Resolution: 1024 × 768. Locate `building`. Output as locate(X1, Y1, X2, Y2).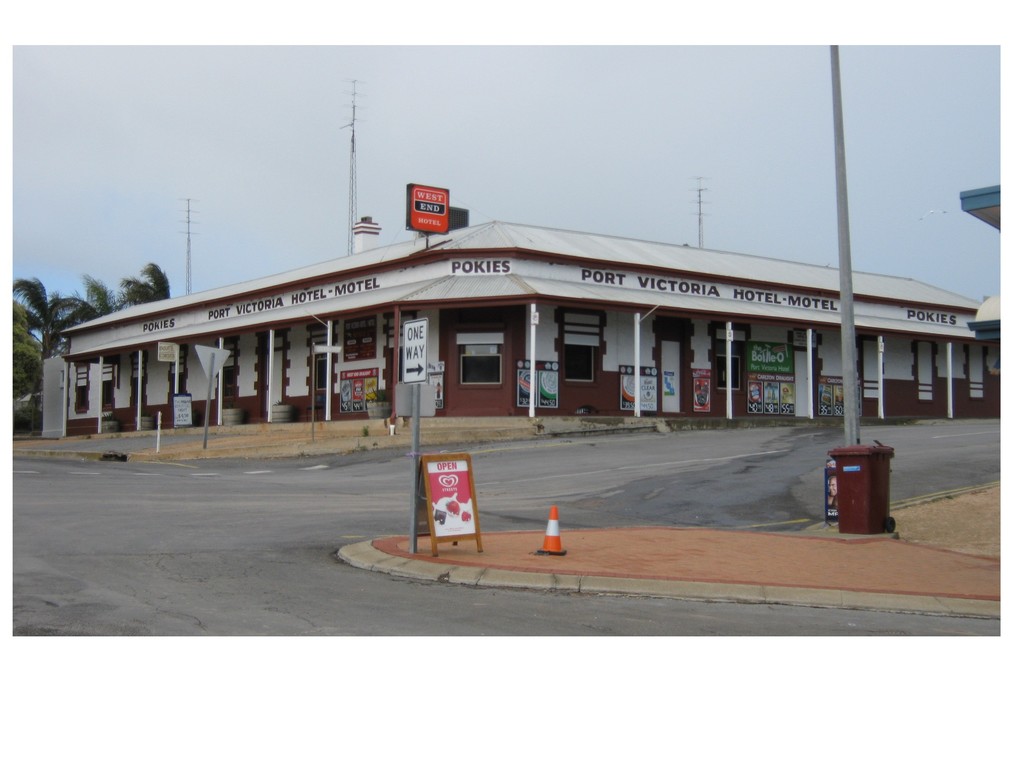
locate(65, 221, 999, 447).
